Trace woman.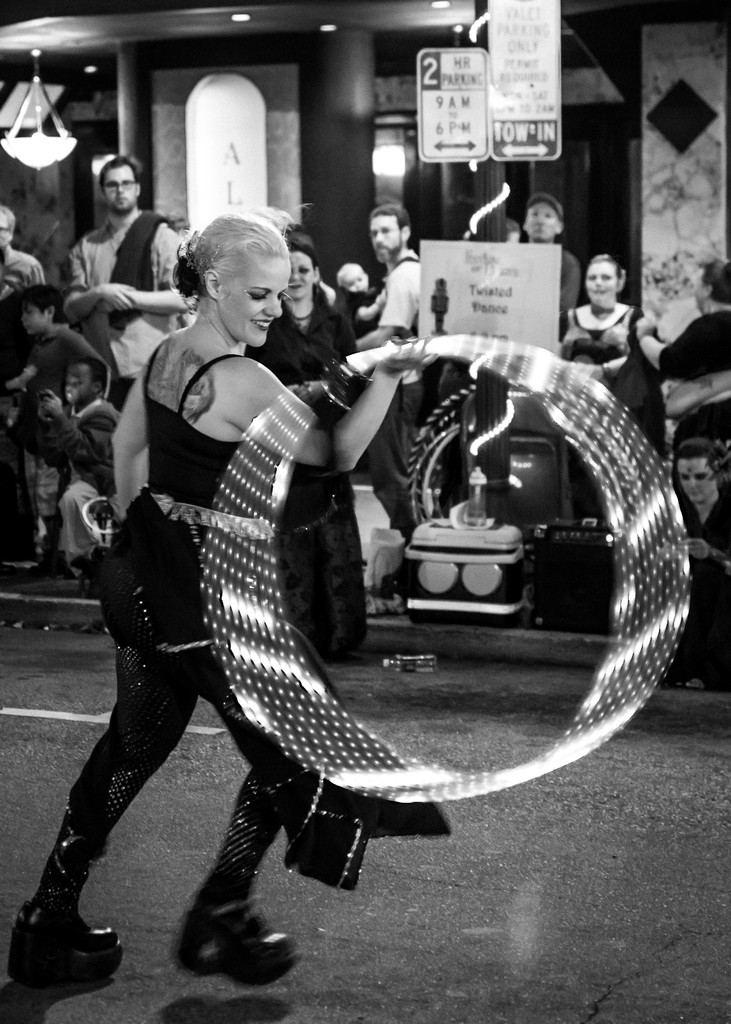
Traced to 1, 214, 429, 984.
